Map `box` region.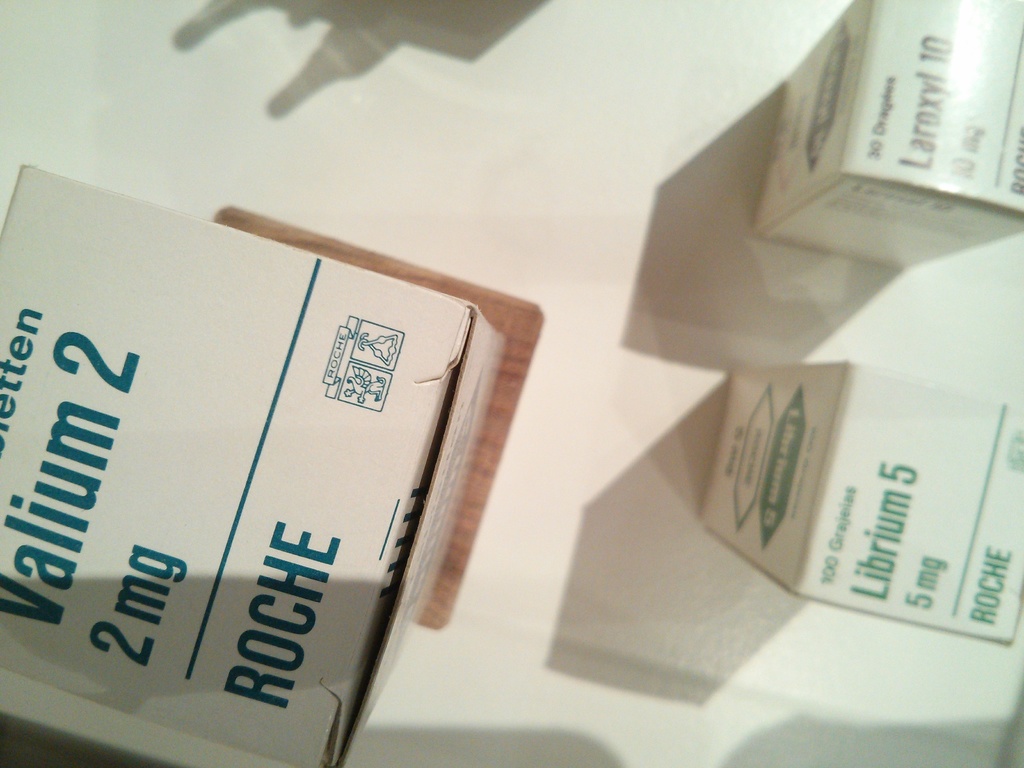
Mapped to 749/0/1023/268.
